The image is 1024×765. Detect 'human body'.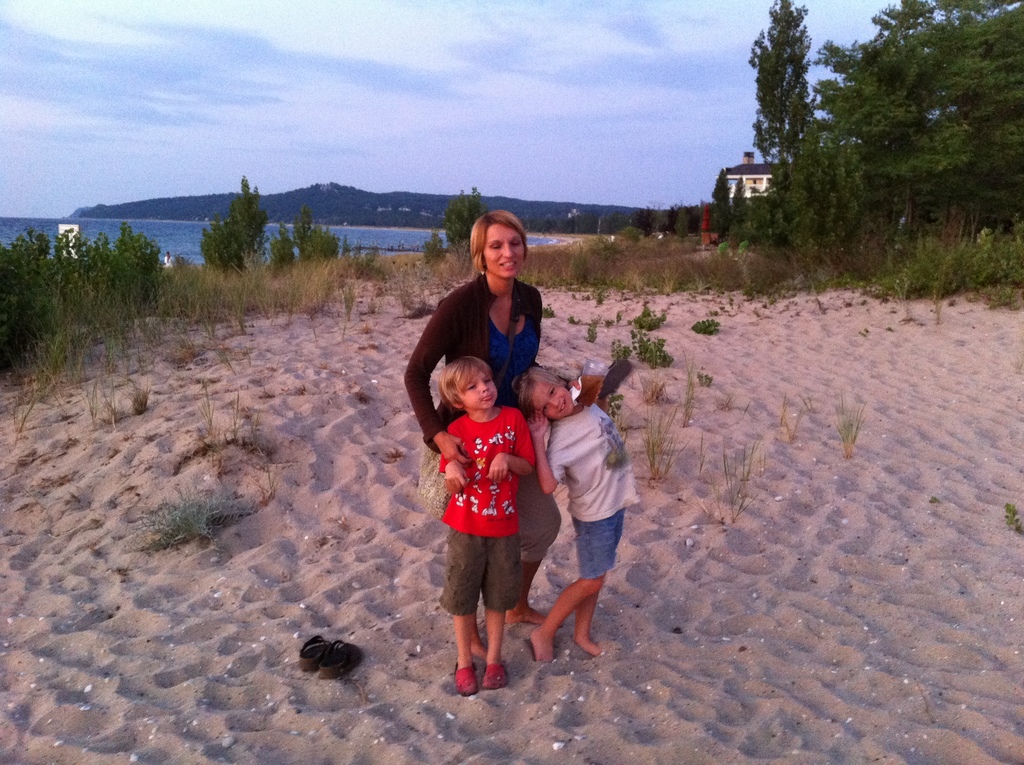
Detection: <region>528, 366, 644, 664</region>.
